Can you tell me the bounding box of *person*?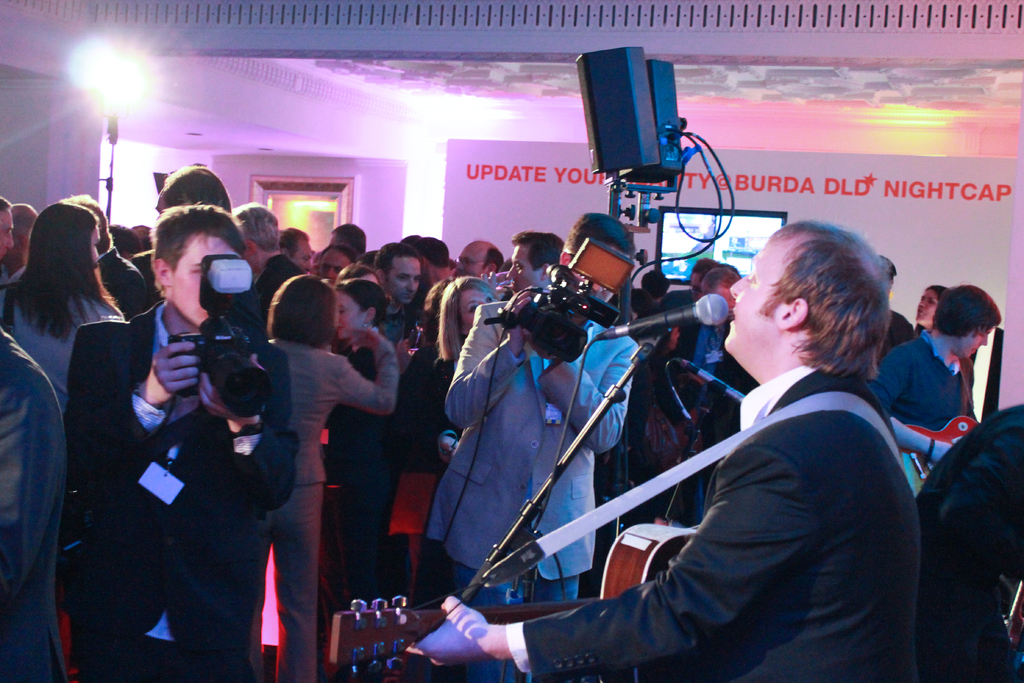
detection(237, 200, 310, 342).
